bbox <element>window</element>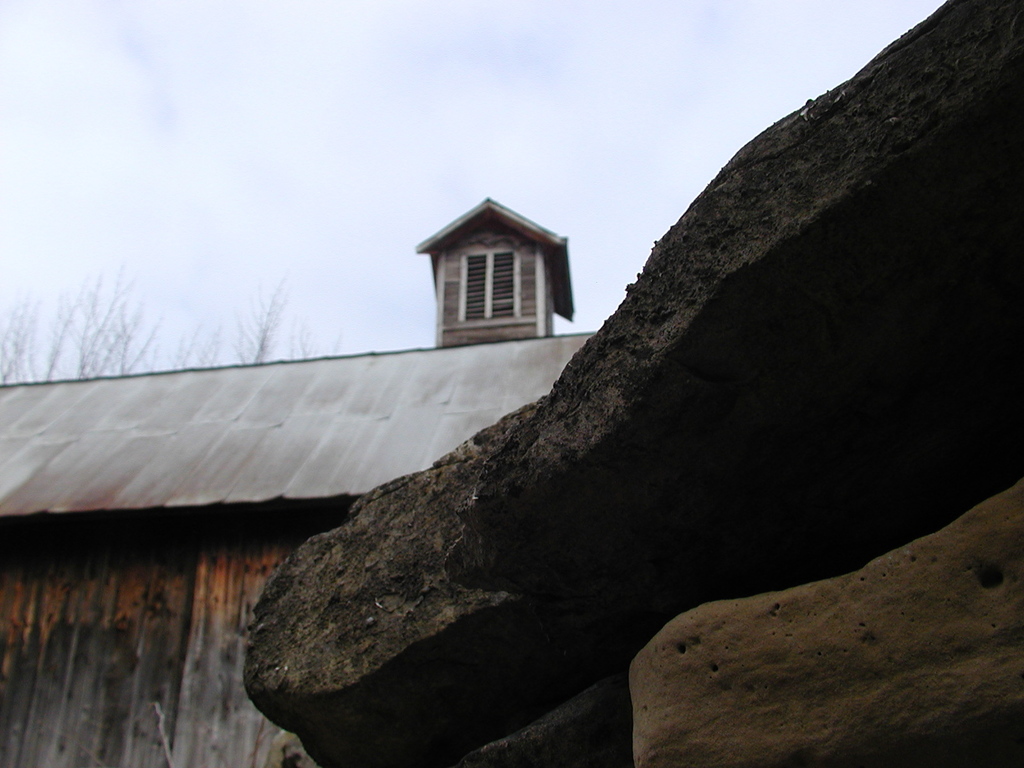
<box>458,252,525,323</box>
